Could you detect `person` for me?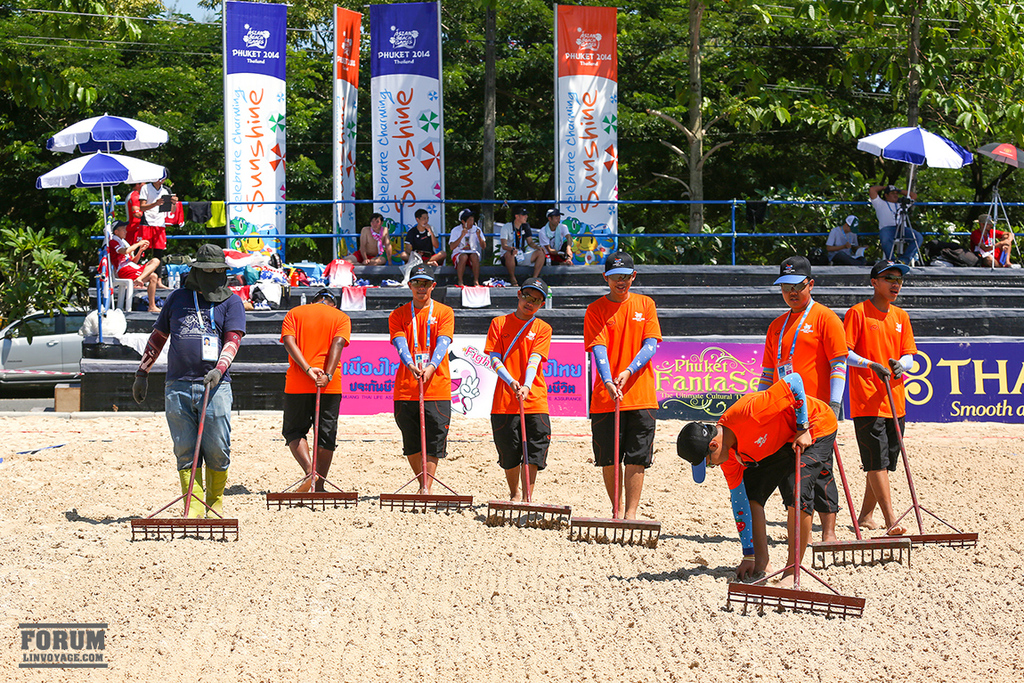
Detection result: region(818, 208, 863, 254).
